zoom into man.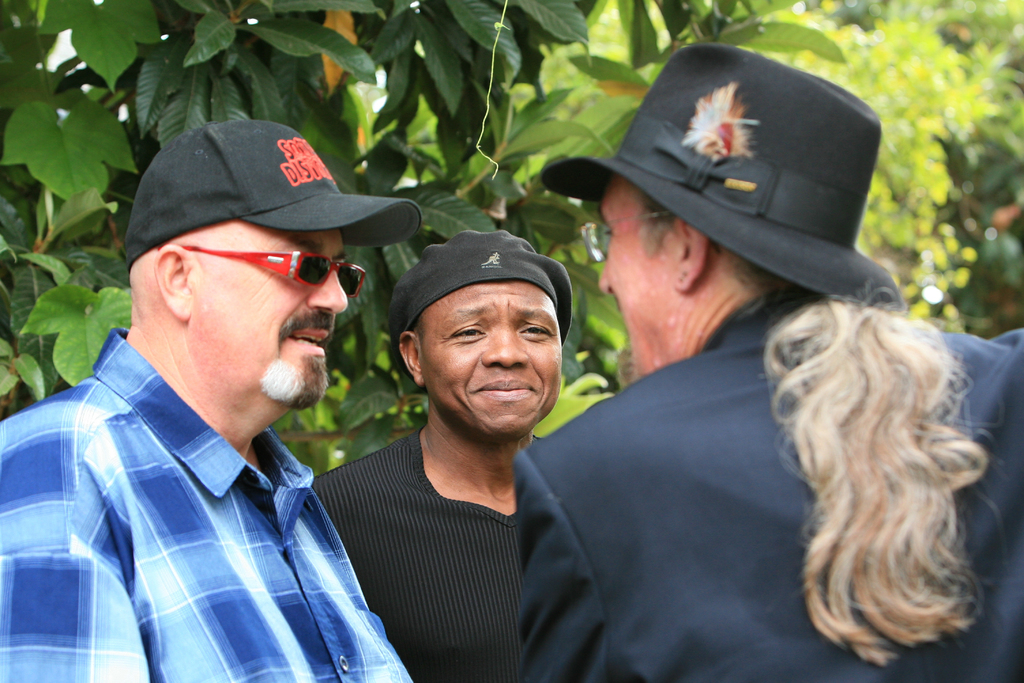
Zoom target: (x1=0, y1=118, x2=416, y2=682).
